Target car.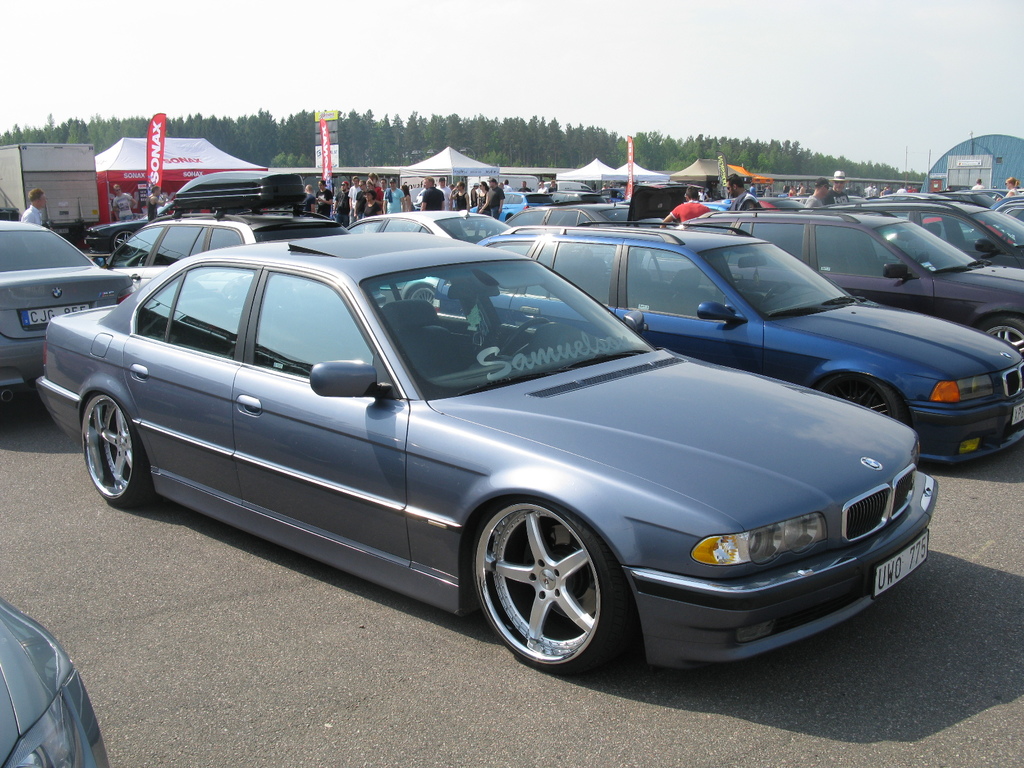
Target region: crop(97, 170, 354, 296).
